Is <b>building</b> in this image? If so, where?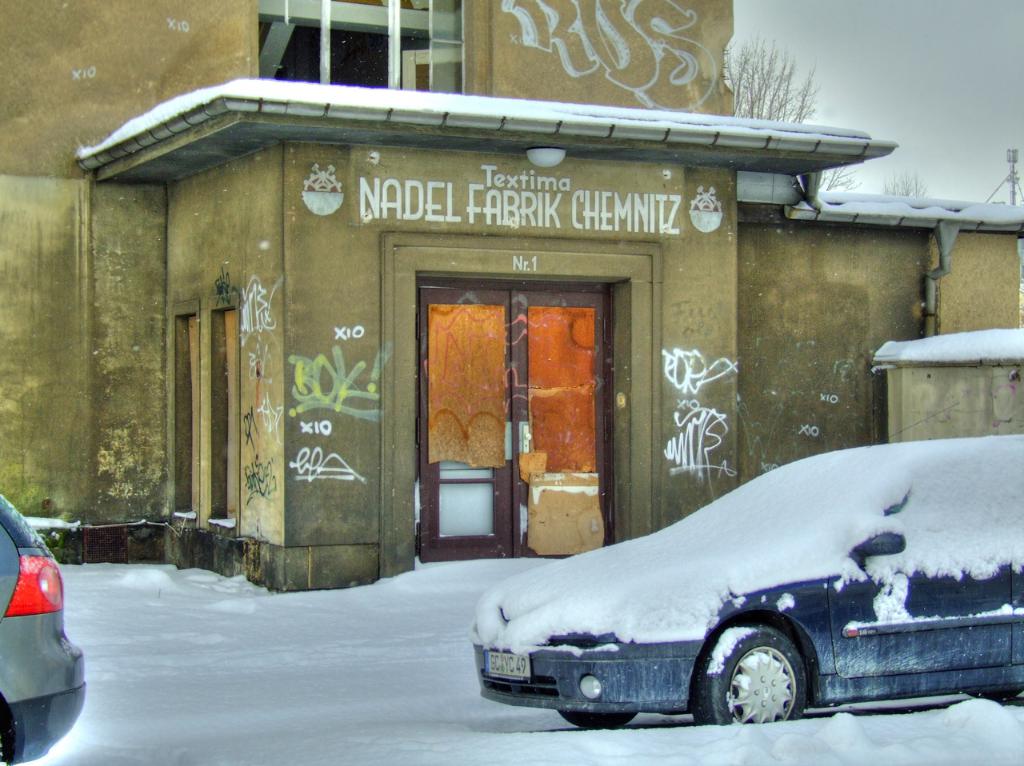
Yes, at <box>0,0,1023,600</box>.
